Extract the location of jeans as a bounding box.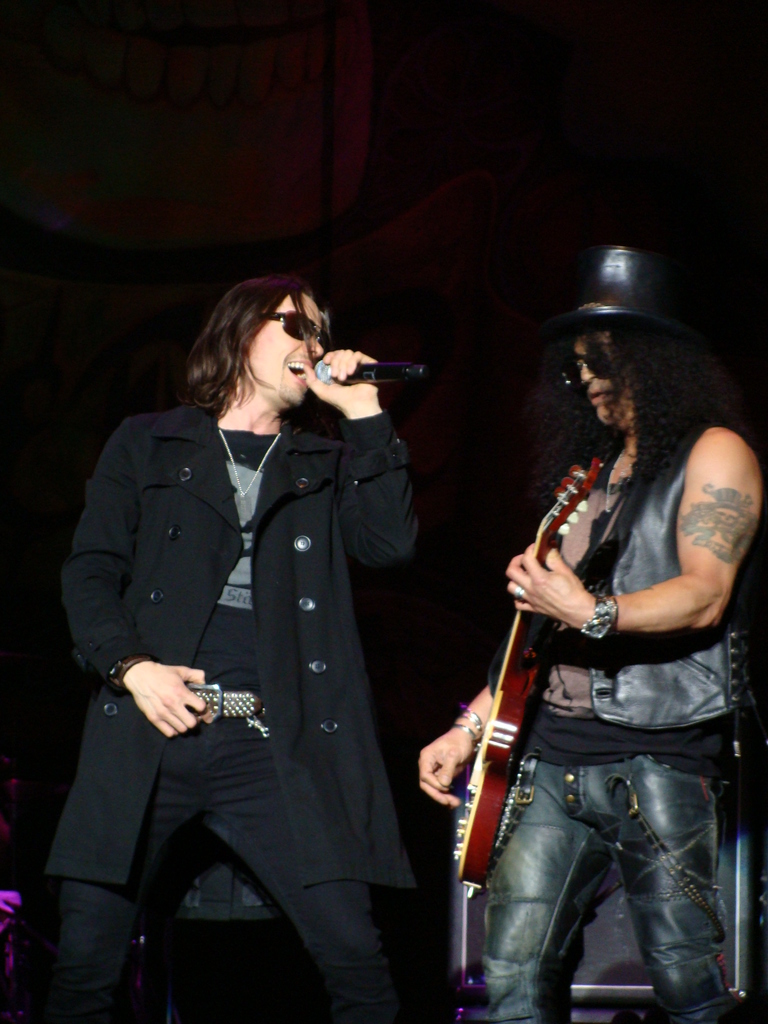
[x1=458, y1=733, x2=740, y2=1018].
